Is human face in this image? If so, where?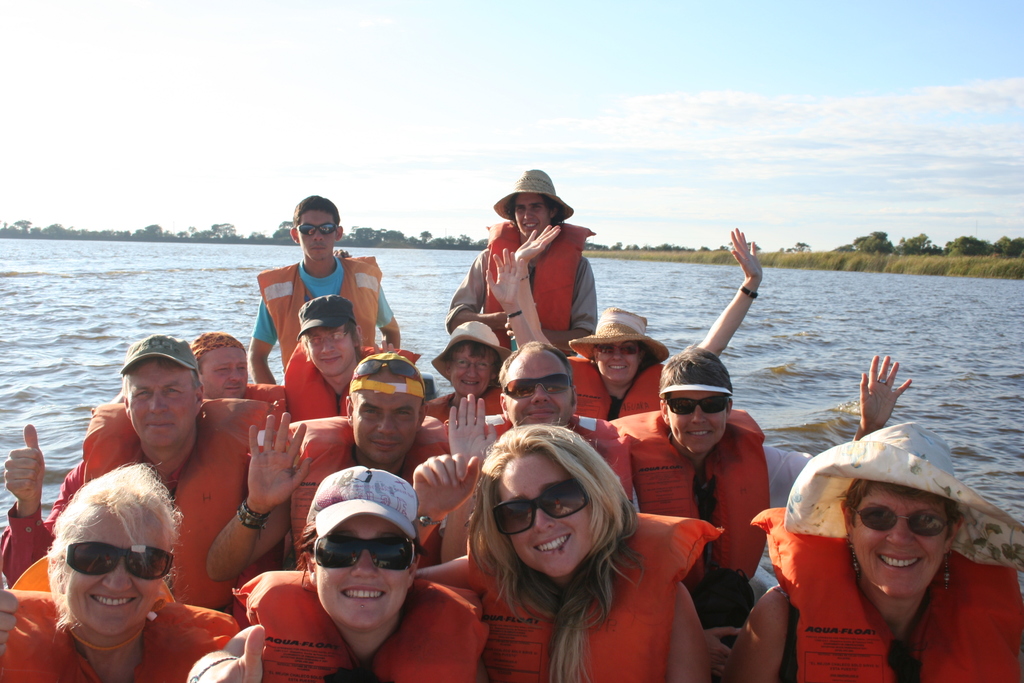
Yes, at [x1=202, y1=341, x2=253, y2=396].
